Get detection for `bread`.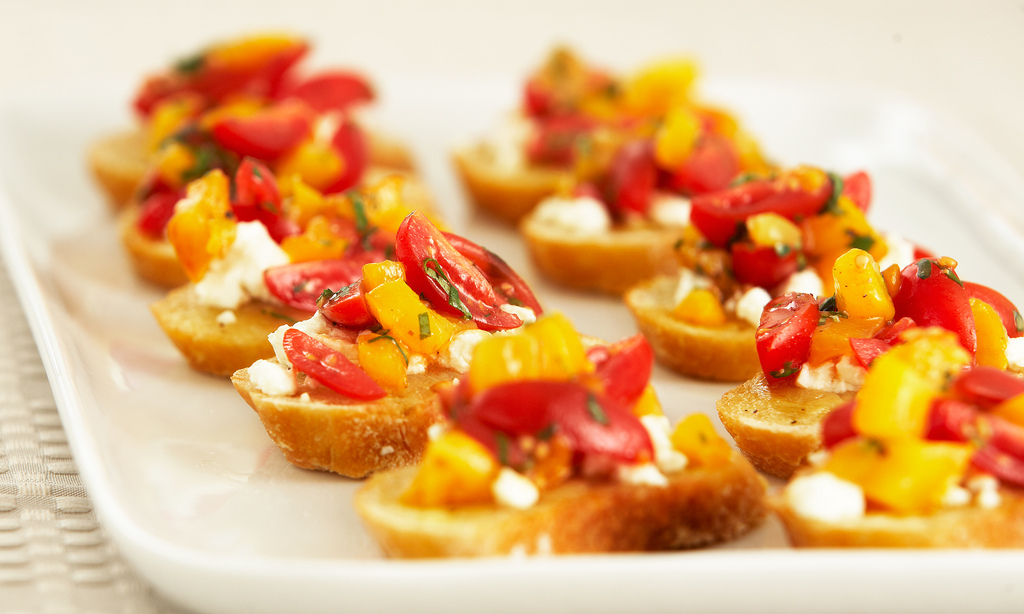
Detection: x1=715, y1=370, x2=859, y2=480.
